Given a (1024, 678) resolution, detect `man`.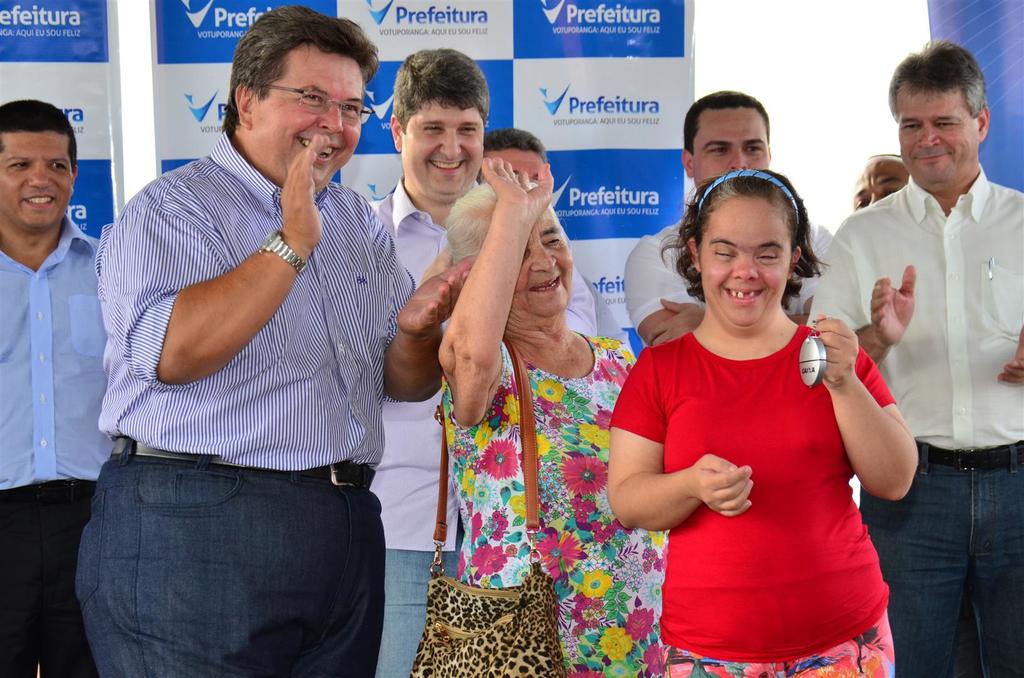
[476,128,549,179].
